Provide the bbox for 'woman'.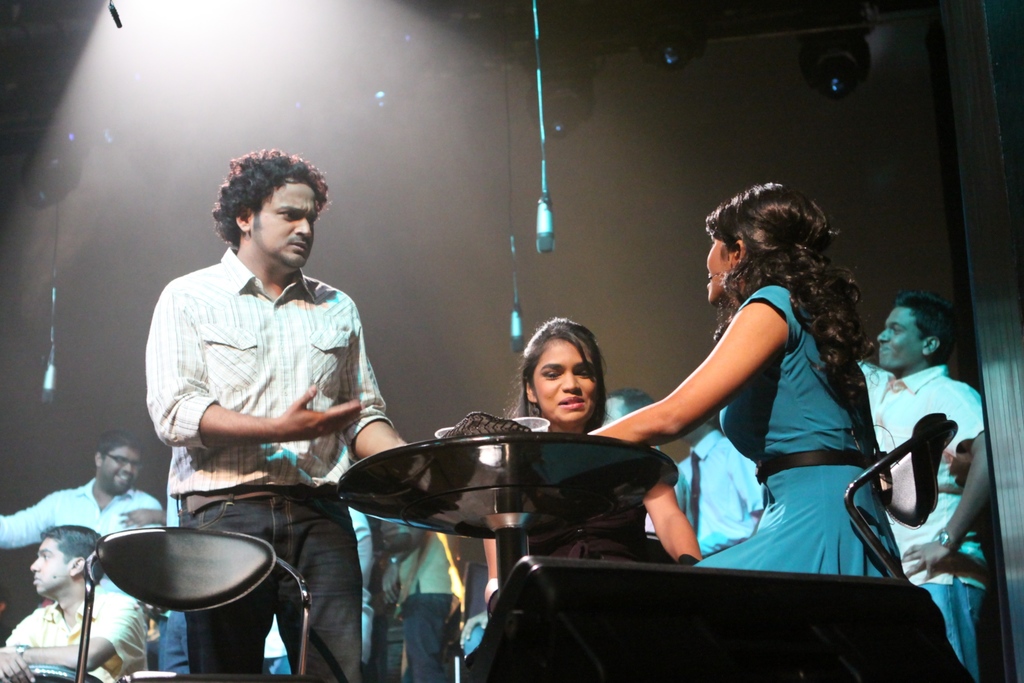
(549,169,925,630).
